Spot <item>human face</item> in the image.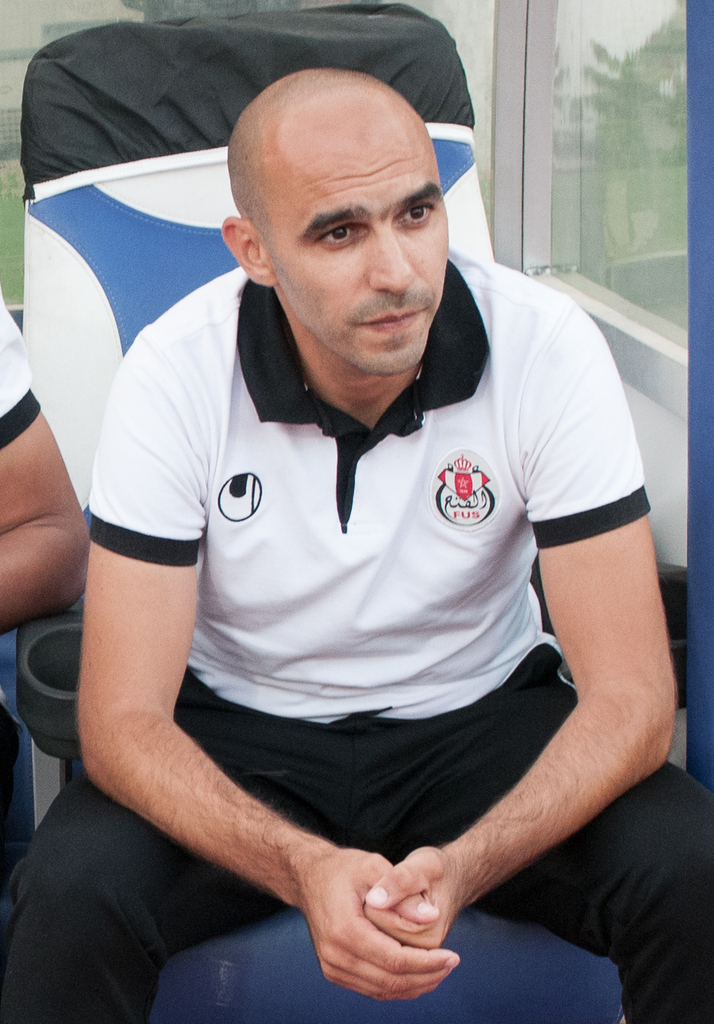
<item>human face</item> found at (x1=253, y1=104, x2=457, y2=377).
